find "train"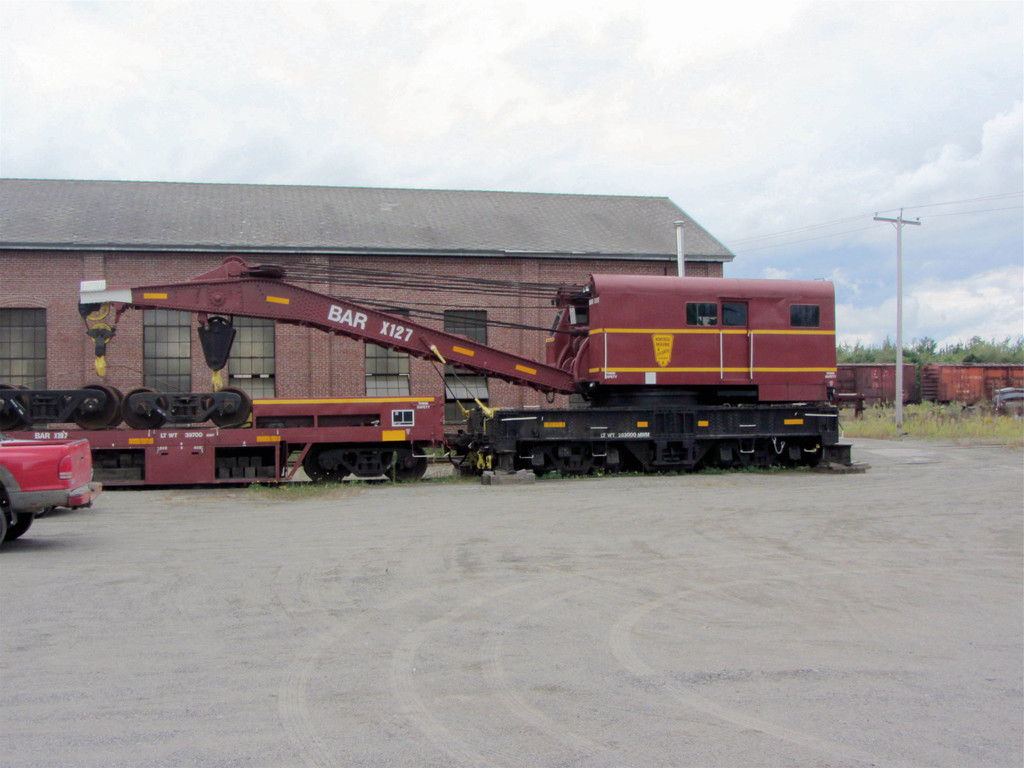
{"x1": 838, "y1": 365, "x2": 1023, "y2": 409}
